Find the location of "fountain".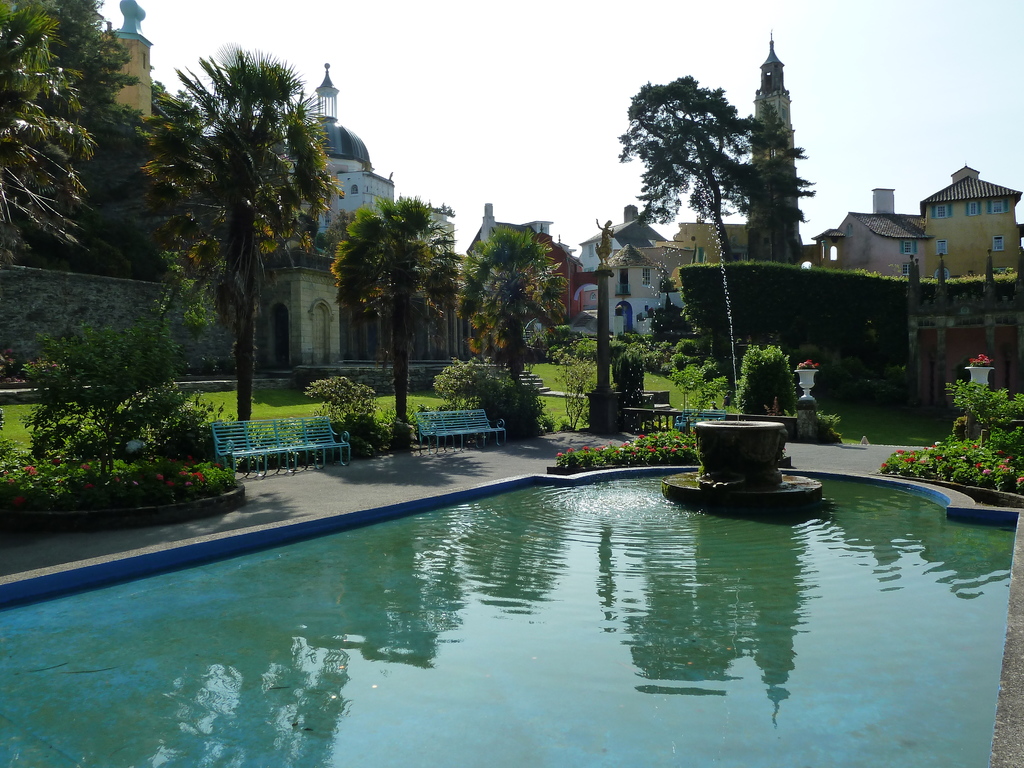
Location: left=668, top=405, right=829, bottom=524.
